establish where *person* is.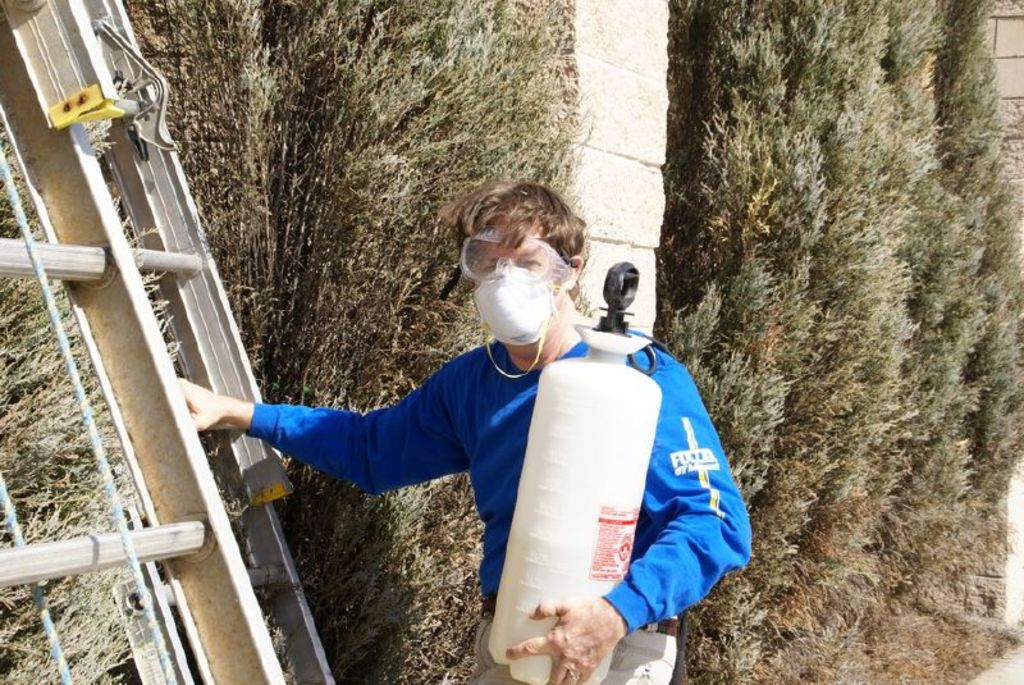
Established at (175,181,754,684).
